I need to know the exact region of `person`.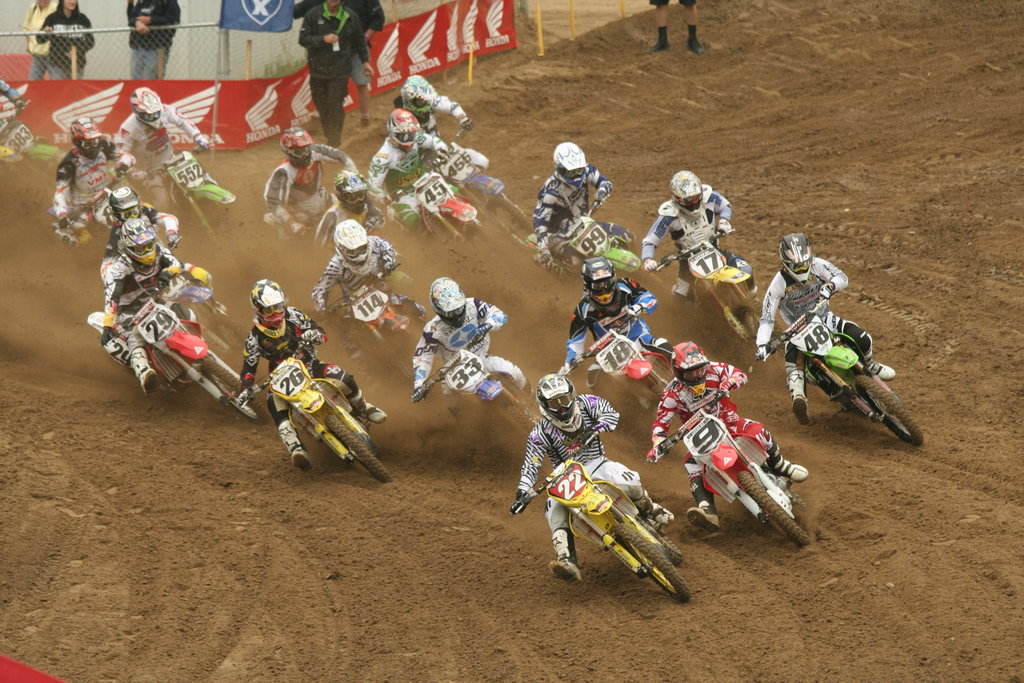
Region: crop(371, 105, 454, 234).
